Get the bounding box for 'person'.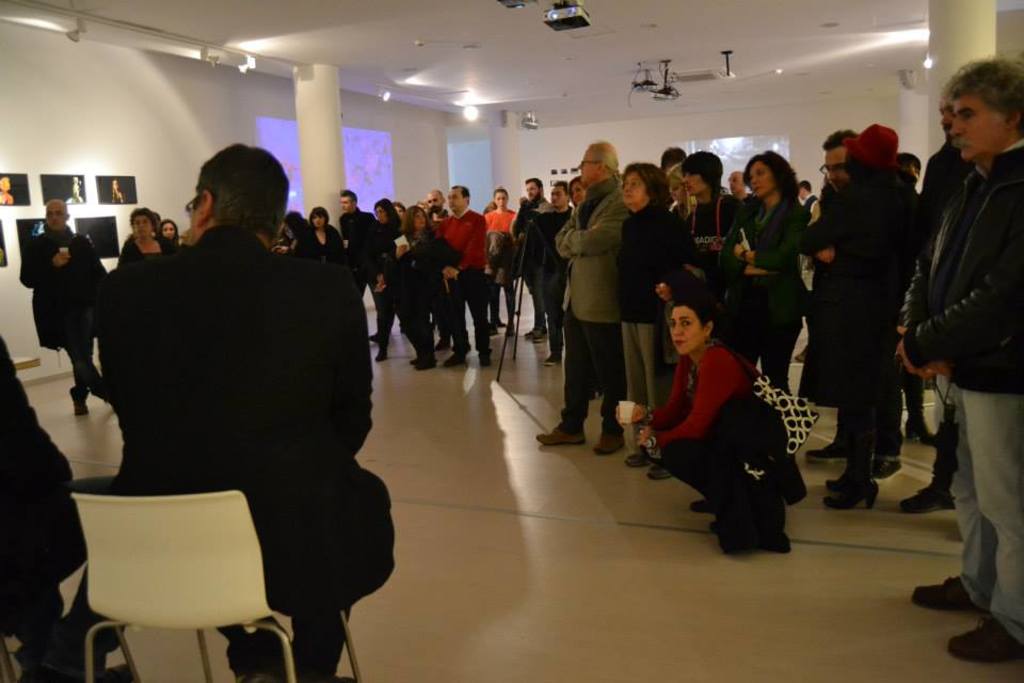
[x1=827, y1=127, x2=908, y2=513].
